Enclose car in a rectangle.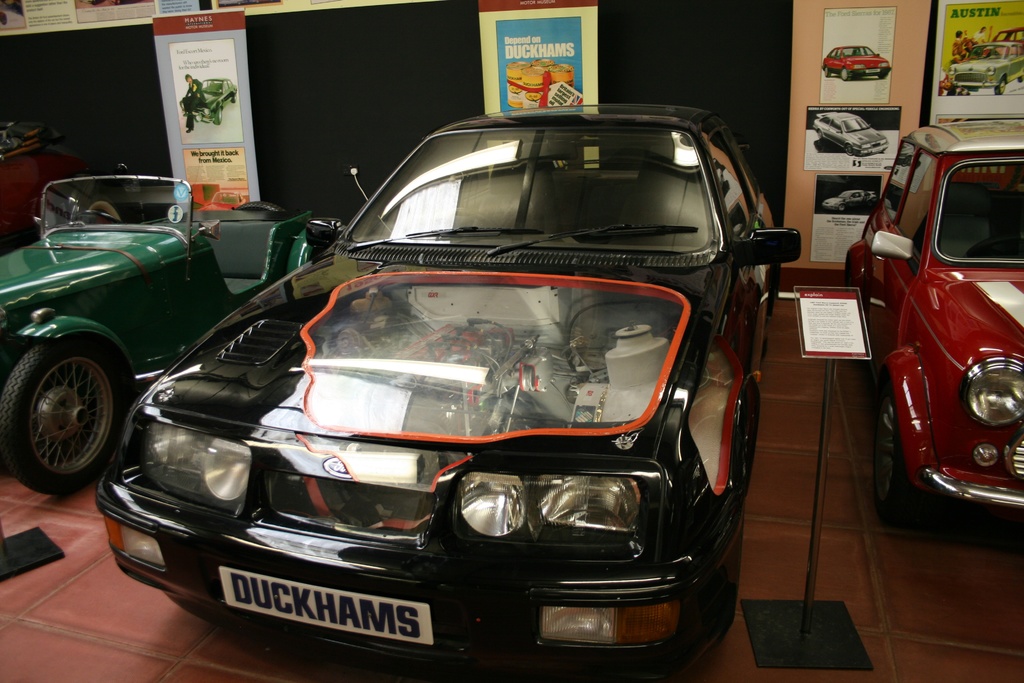
948, 40, 1023, 96.
